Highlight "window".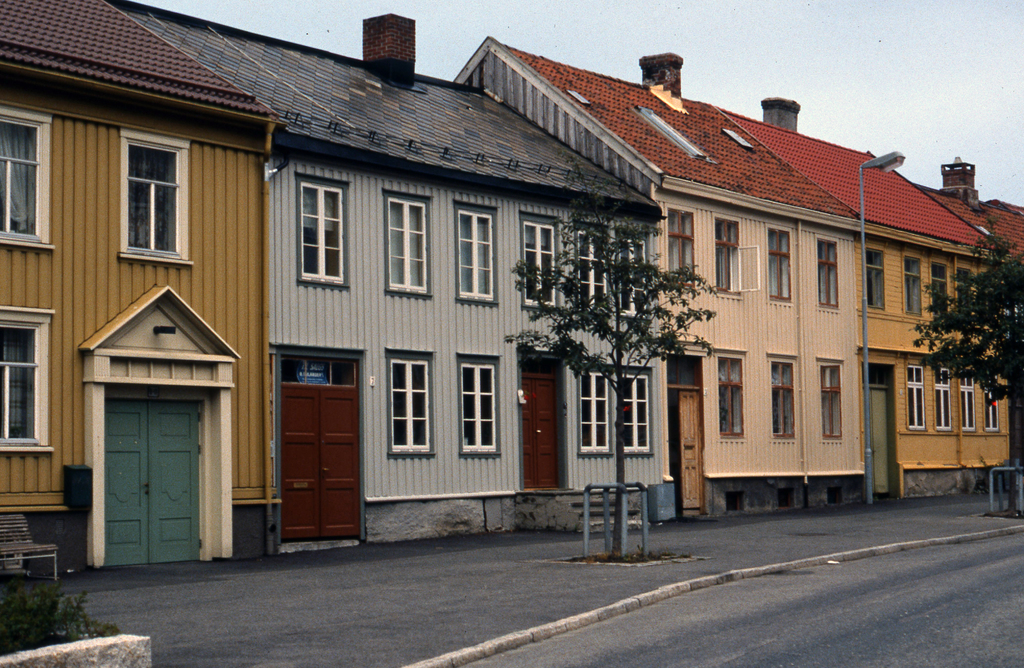
Highlighted region: (981,371,999,432).
